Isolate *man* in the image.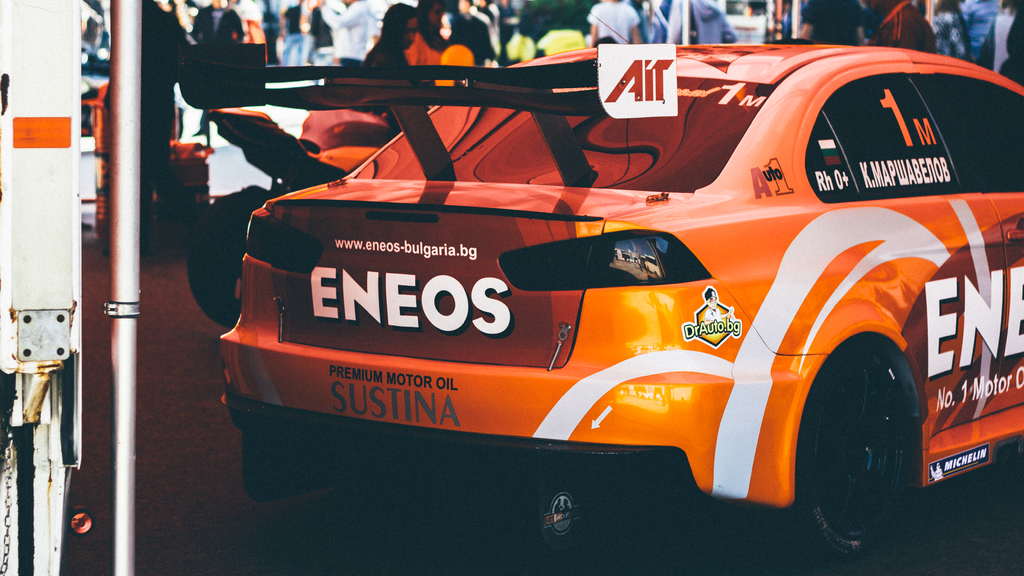
Isolated region: select_region(583, 0, 638, 45).
